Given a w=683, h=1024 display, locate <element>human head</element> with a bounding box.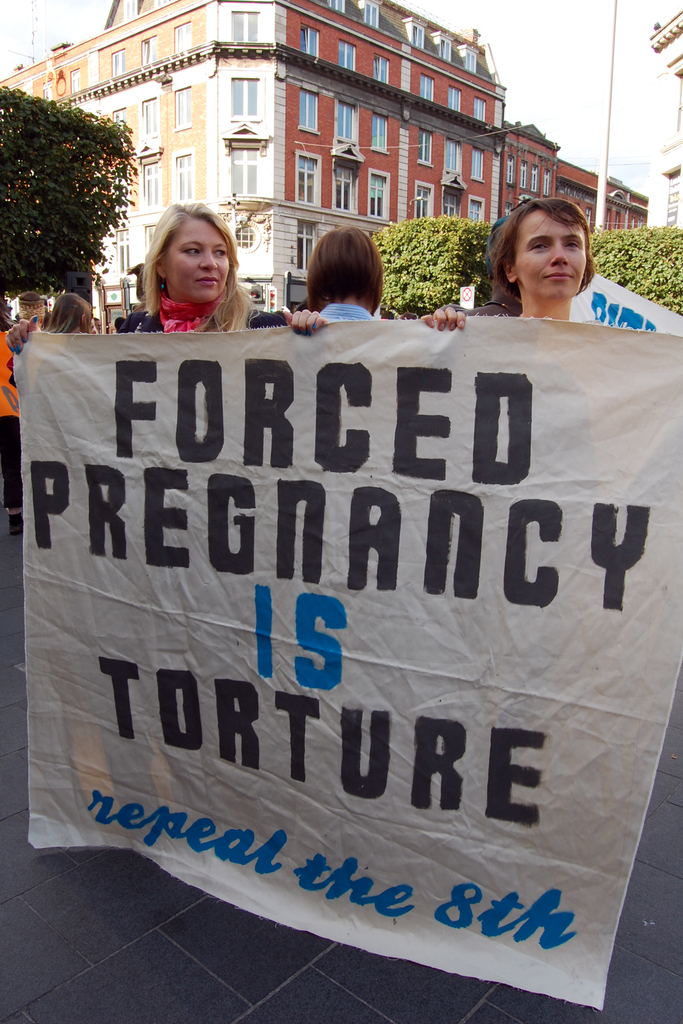
Located: (497, 186, 598, 282).
